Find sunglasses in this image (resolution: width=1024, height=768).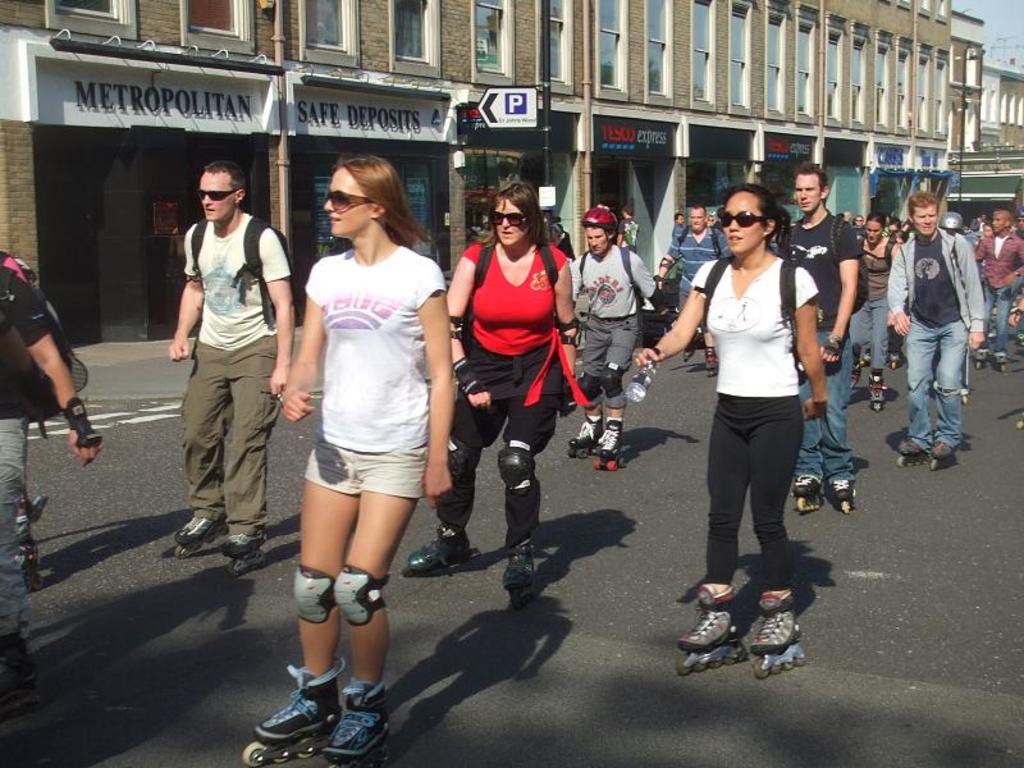
724:210:765:229.
